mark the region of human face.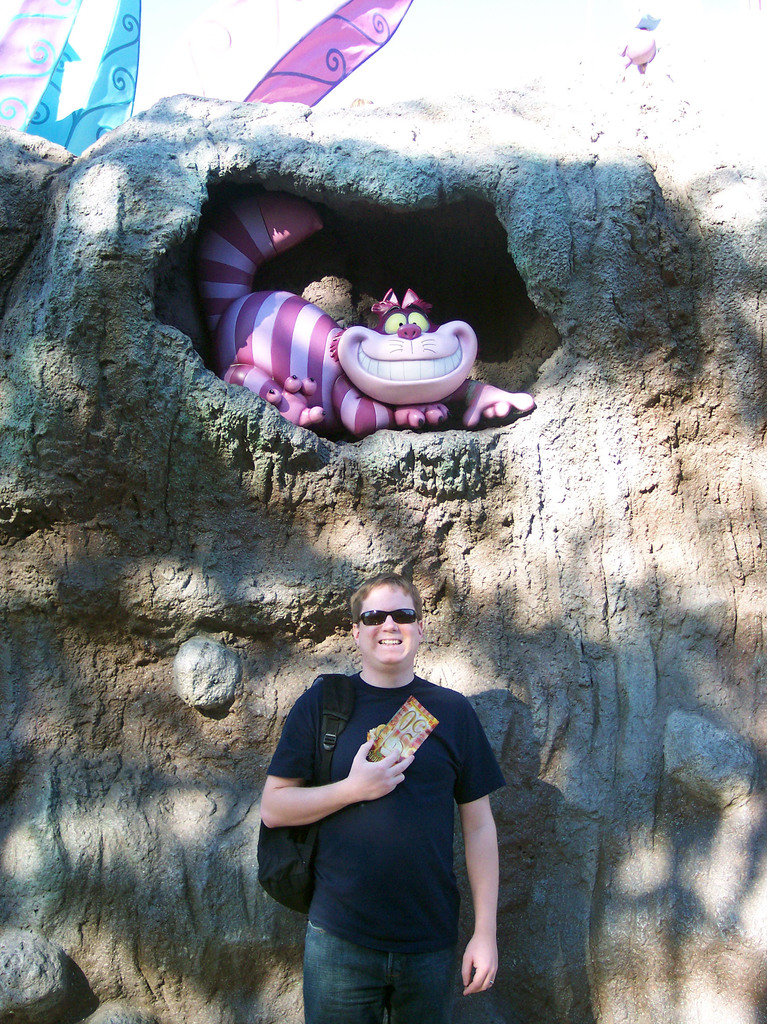
Region: (353,586,412,679).
